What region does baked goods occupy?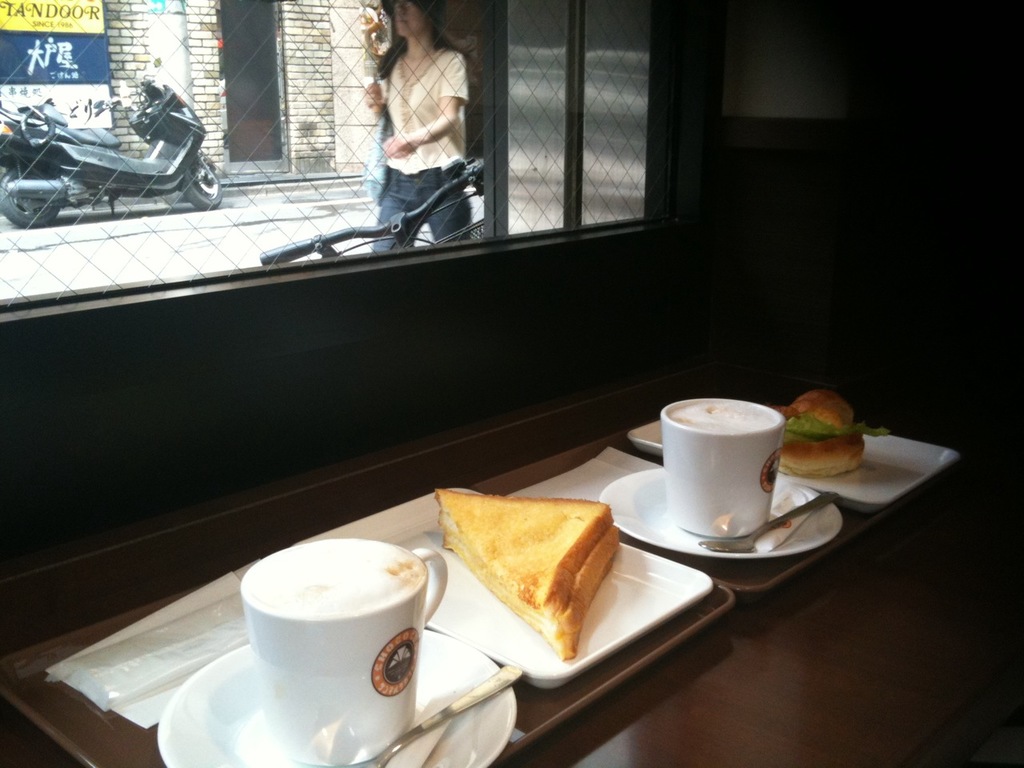
pyautogui.locateOnScreen(434, 484, 622, 662).
